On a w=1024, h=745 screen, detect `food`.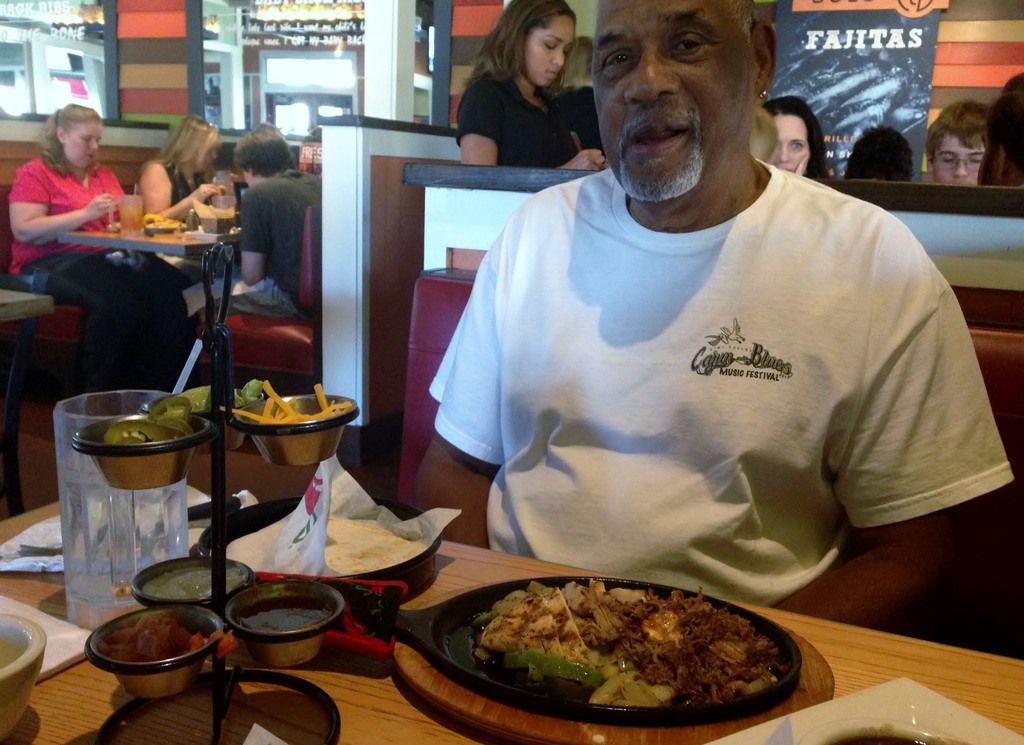
429 591 795 705.
